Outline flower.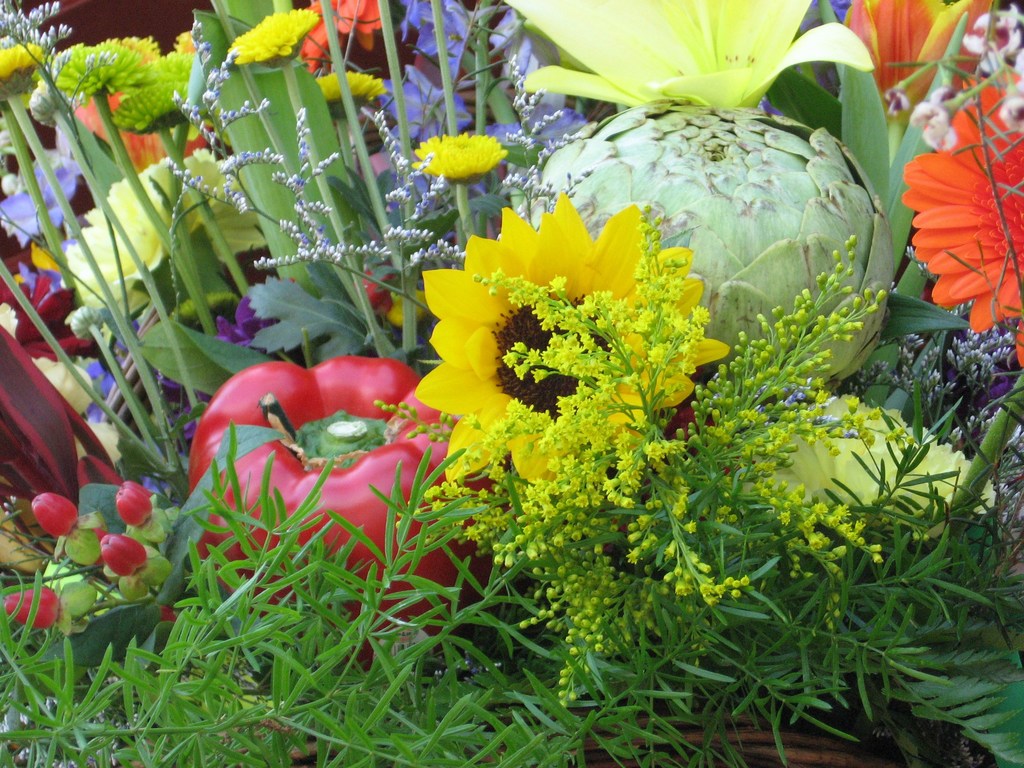
Outline: Rect(313, 70, 388, 119).
